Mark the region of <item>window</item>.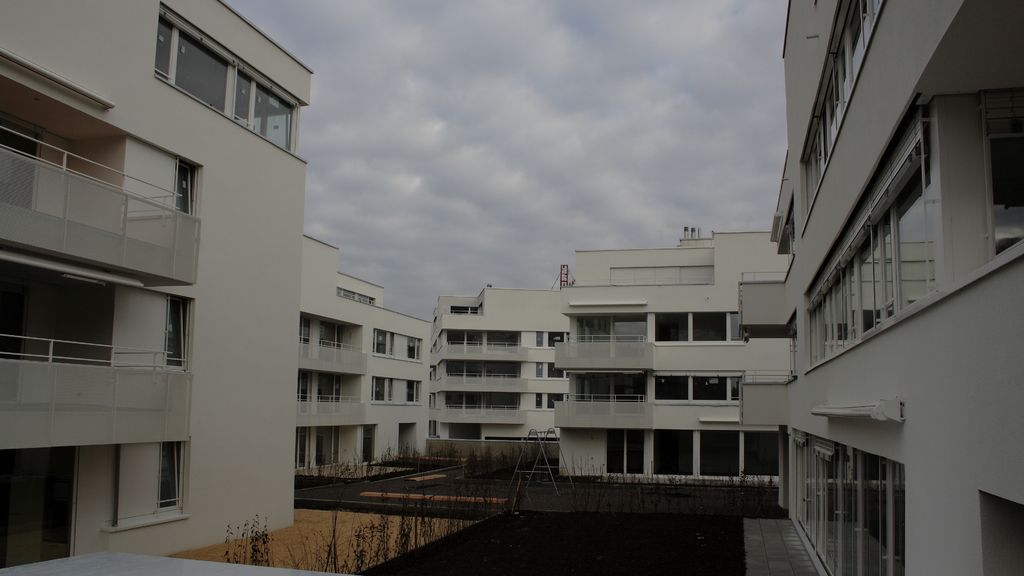
Region: l=163, t=166, r=194, b=216.
